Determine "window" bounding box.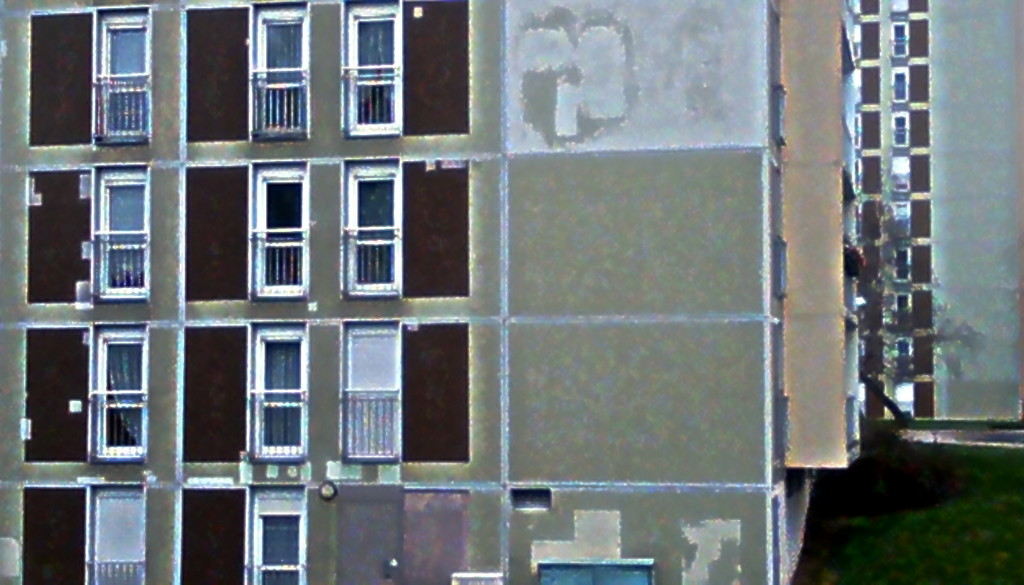
Determined: (left=248, top=0, right=311, bottom=138).
